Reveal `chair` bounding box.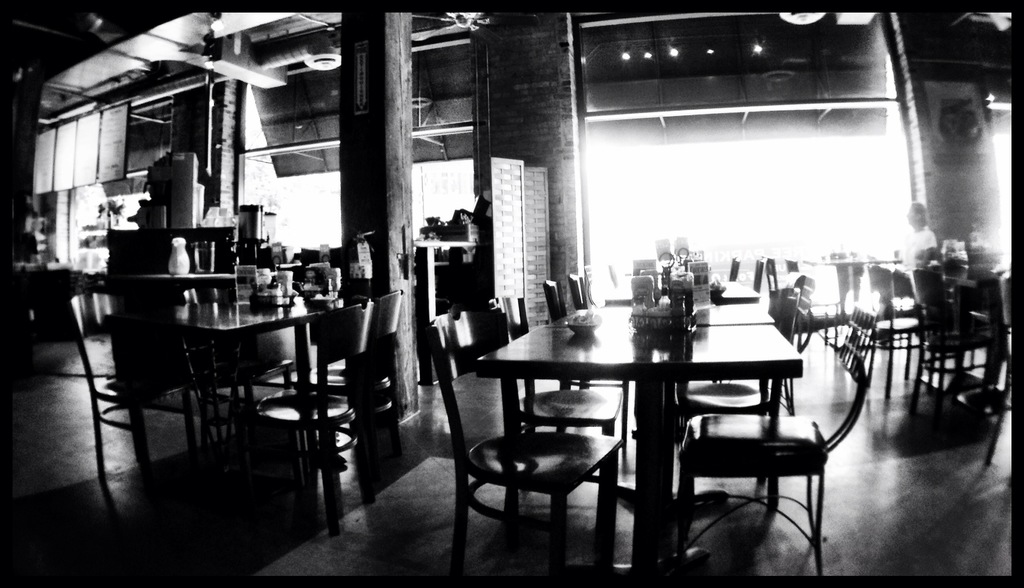
Revealed: rect(548, 278, 626, 435).
